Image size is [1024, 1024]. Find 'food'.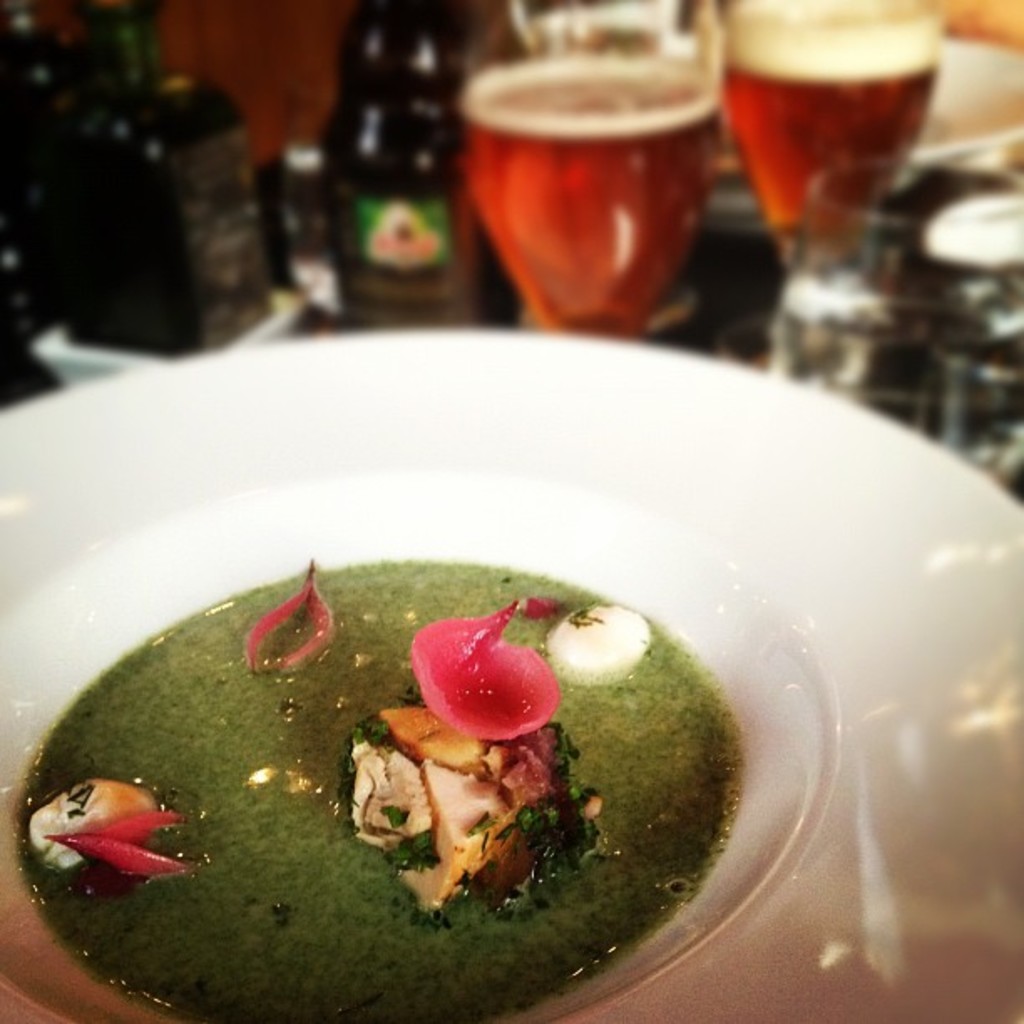
(x1=5, y1=540, x2=771, y2=1022).
